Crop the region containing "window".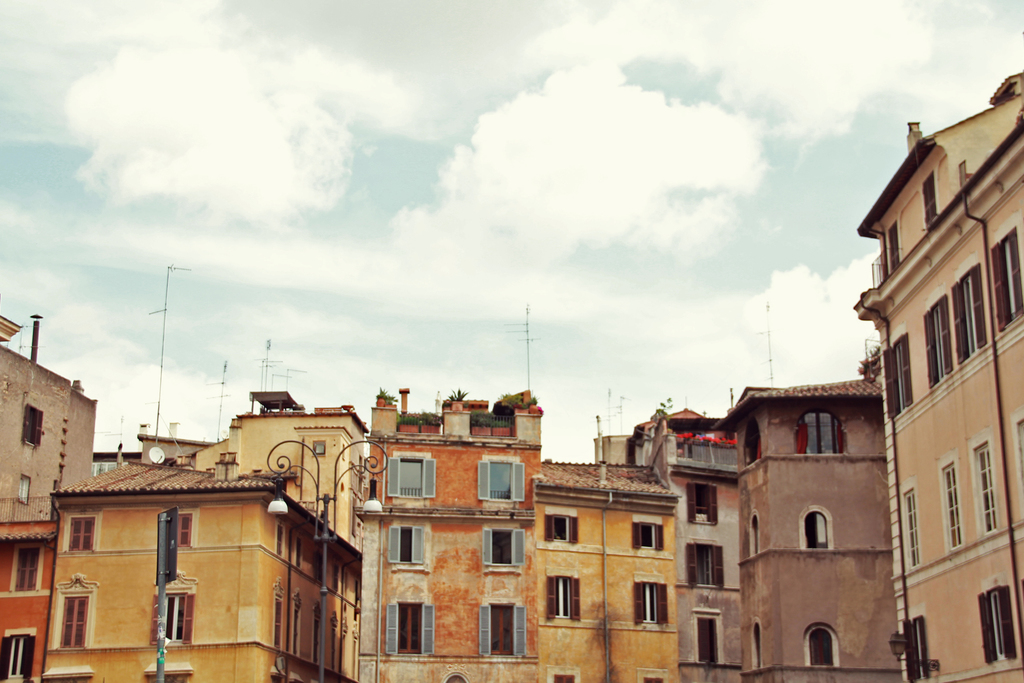
Crop region: l=543, t=514, r=577, b=543.
